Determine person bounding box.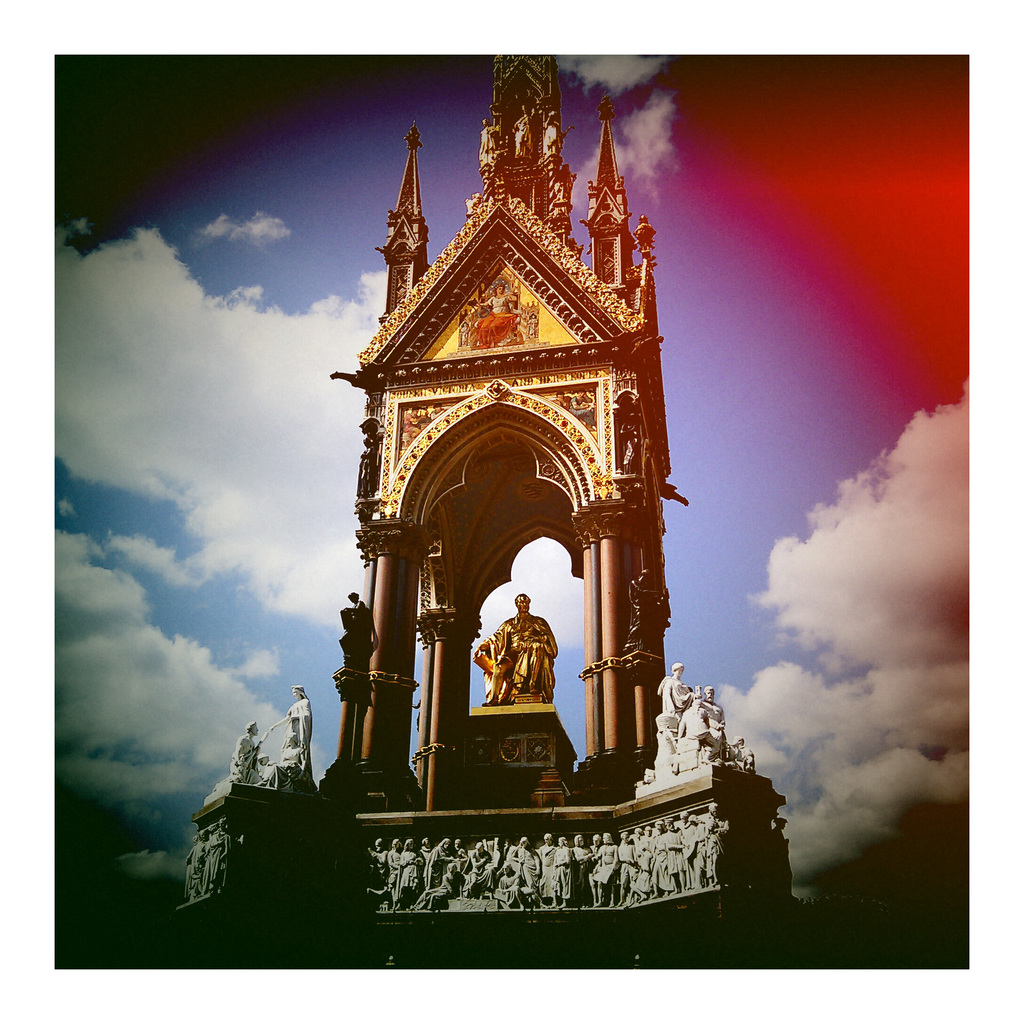
Determined: x1=676 y1=698 x2=723 y2=762.
